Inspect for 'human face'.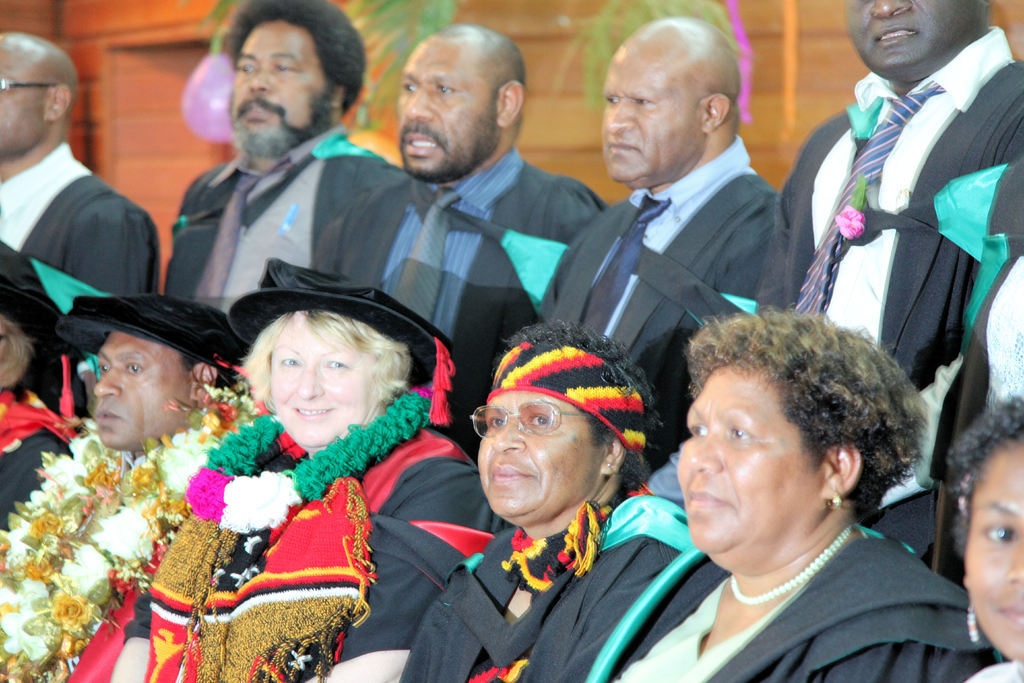
Inspection: Rect(92, 333, 192, 450).
